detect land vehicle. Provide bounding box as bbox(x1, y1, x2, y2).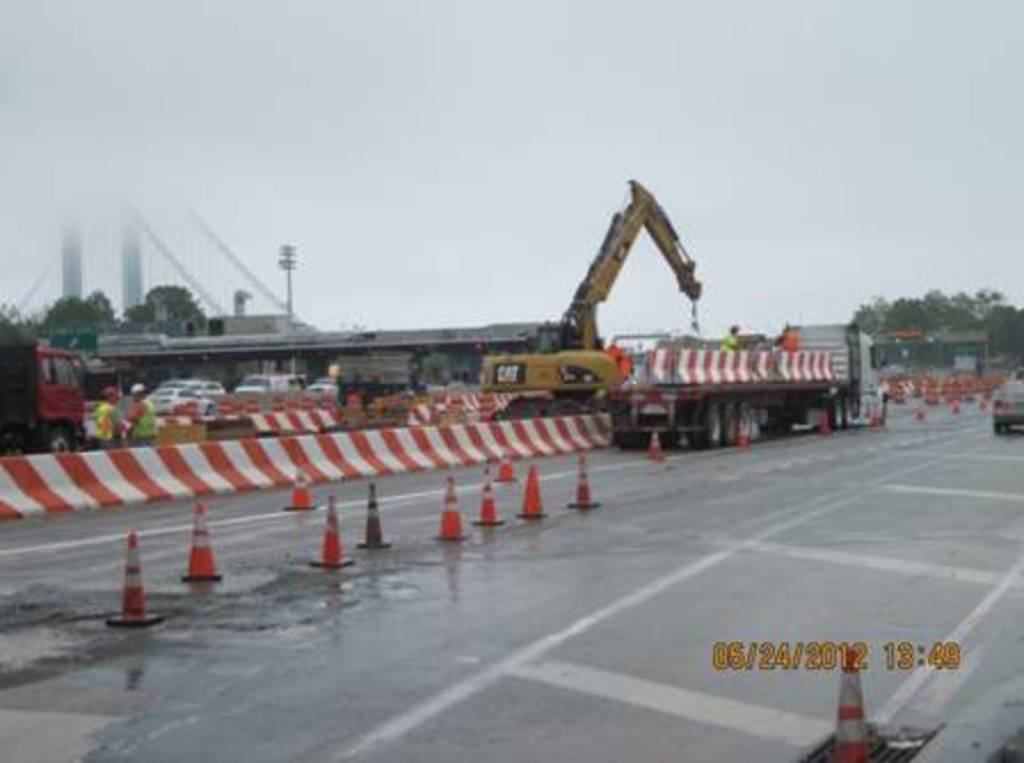
bbox(480, 183, 709, 420).
